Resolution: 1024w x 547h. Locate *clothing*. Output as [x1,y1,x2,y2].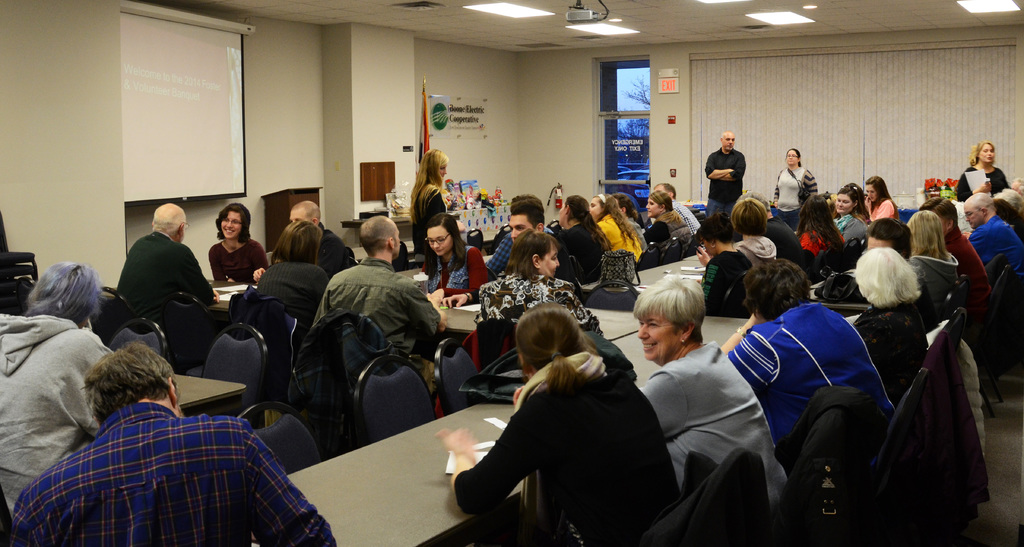
[452,361,674,546].
